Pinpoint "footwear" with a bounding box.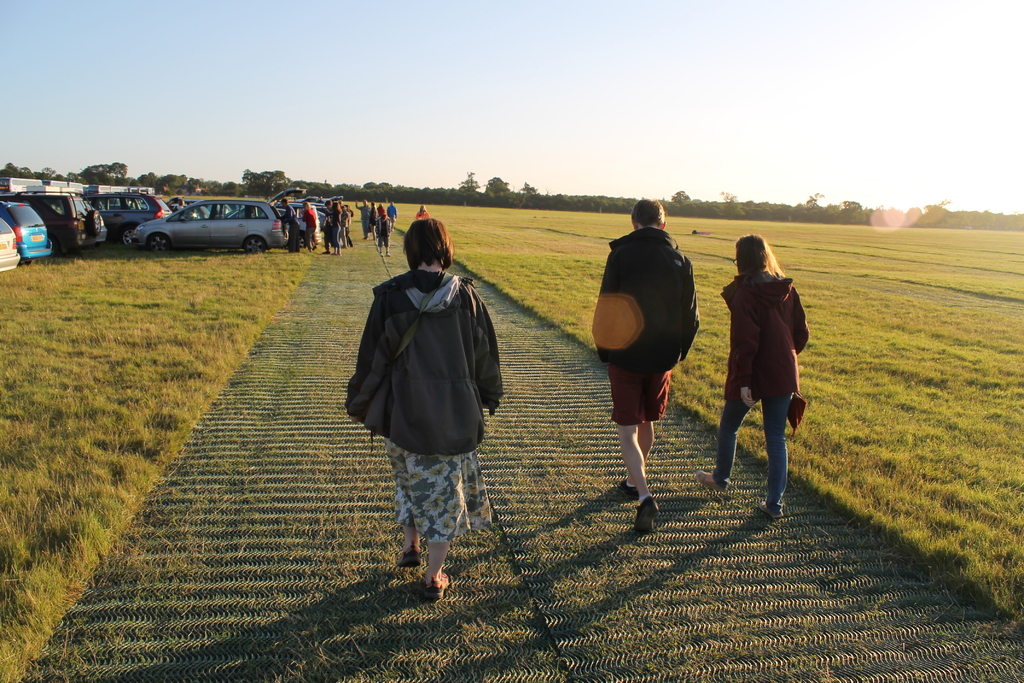
[left=755, top=501, right=781, bottom=520].
